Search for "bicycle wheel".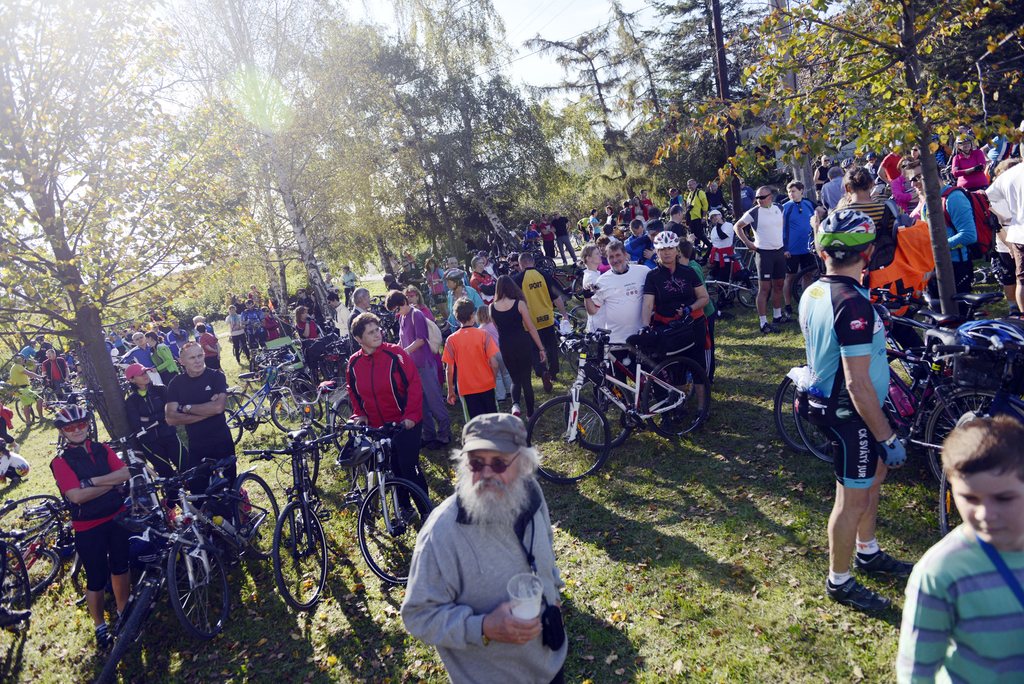
Found at 775, 368, 838, 448.
